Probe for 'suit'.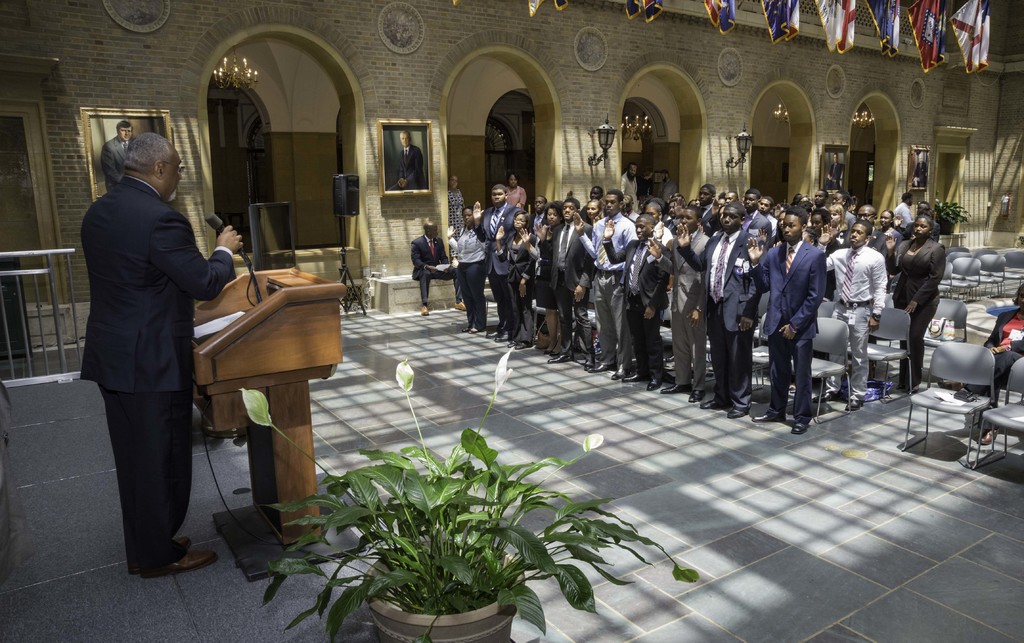
Probe result: bbox=(82, 186, 206, 585).
